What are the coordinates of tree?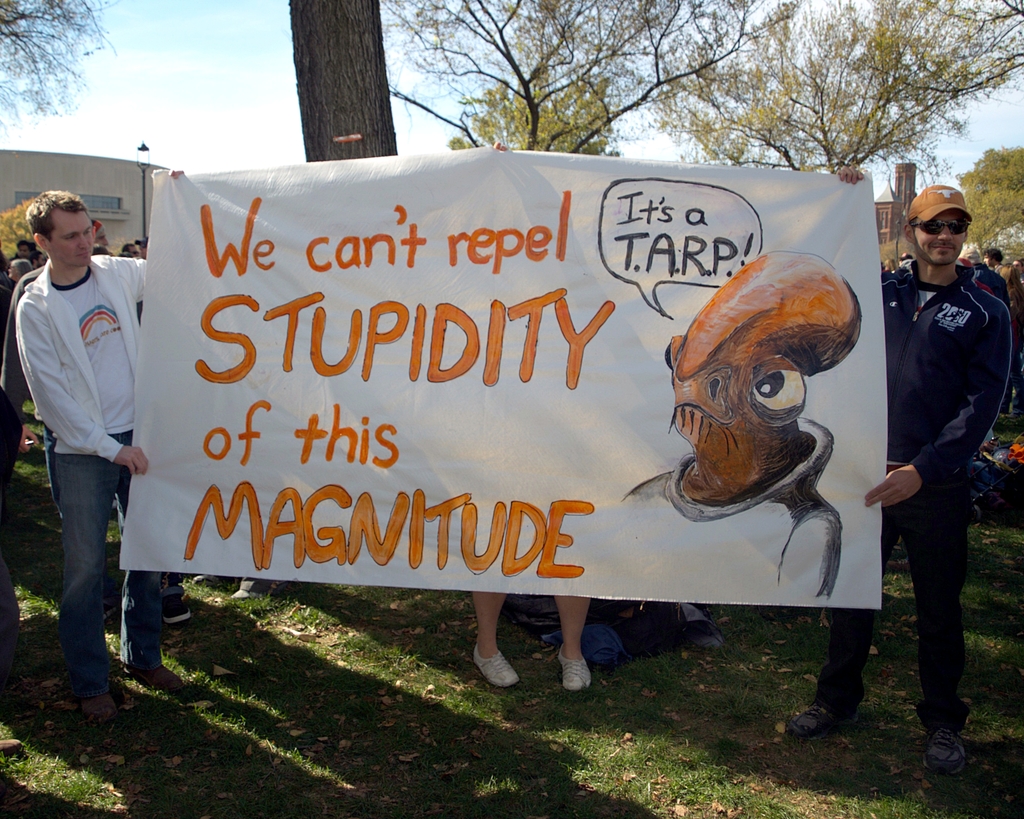
BBox(0, 0, 119, 127).
